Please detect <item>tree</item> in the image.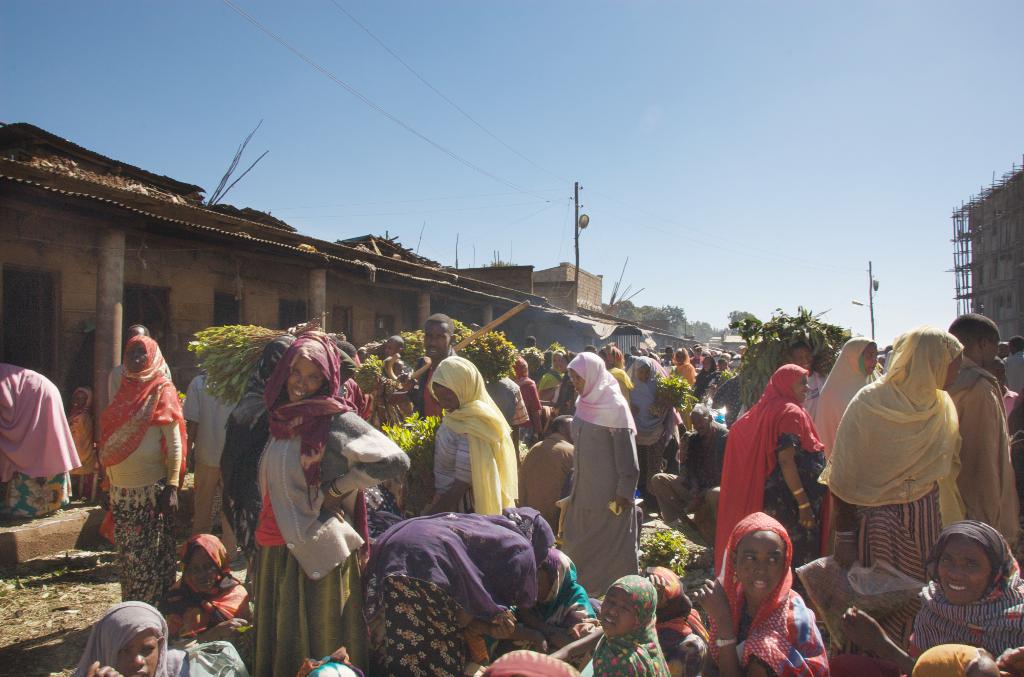
[728, 304, 754, 328].
